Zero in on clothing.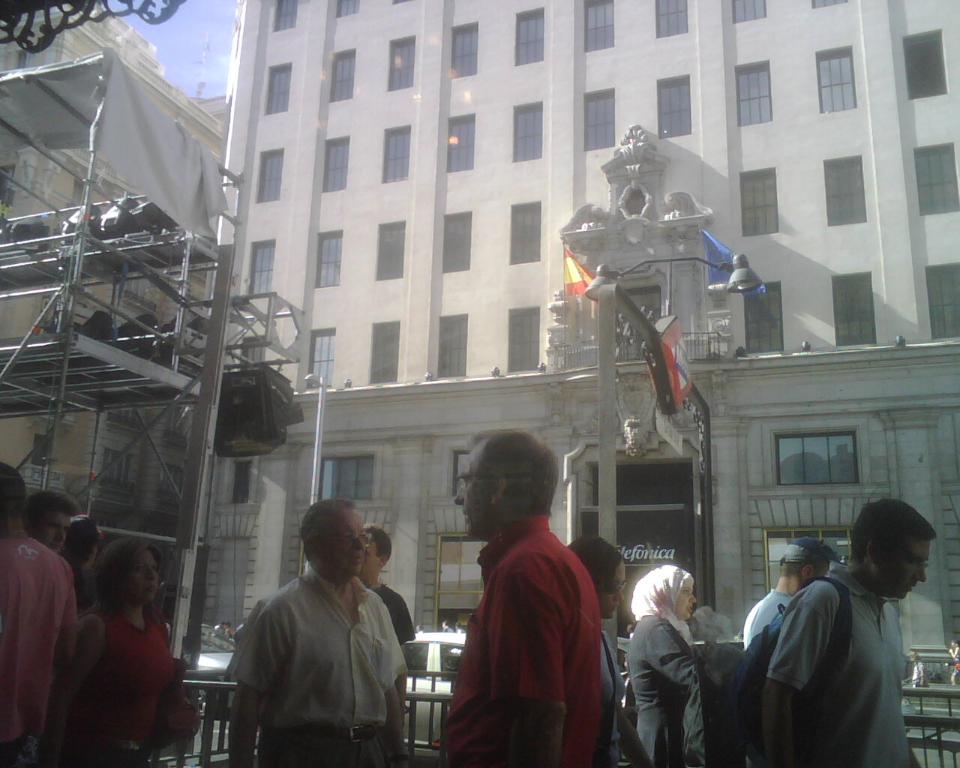
Zeroed in: box=[588, 613, 634, 767].
